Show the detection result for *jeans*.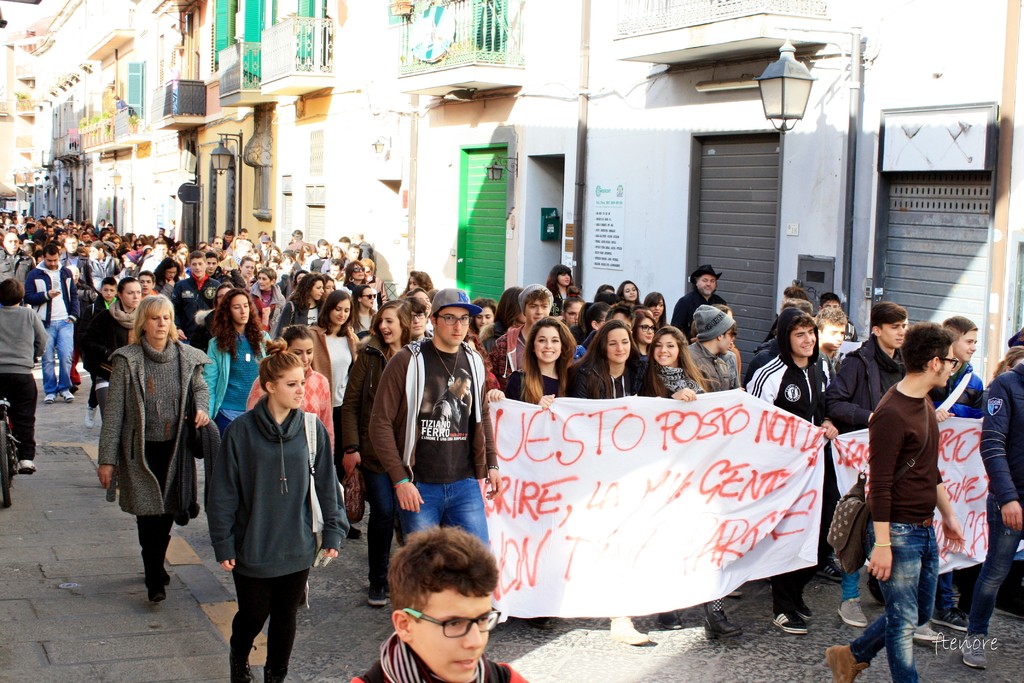
bbox(0, 377, 36, 463).
